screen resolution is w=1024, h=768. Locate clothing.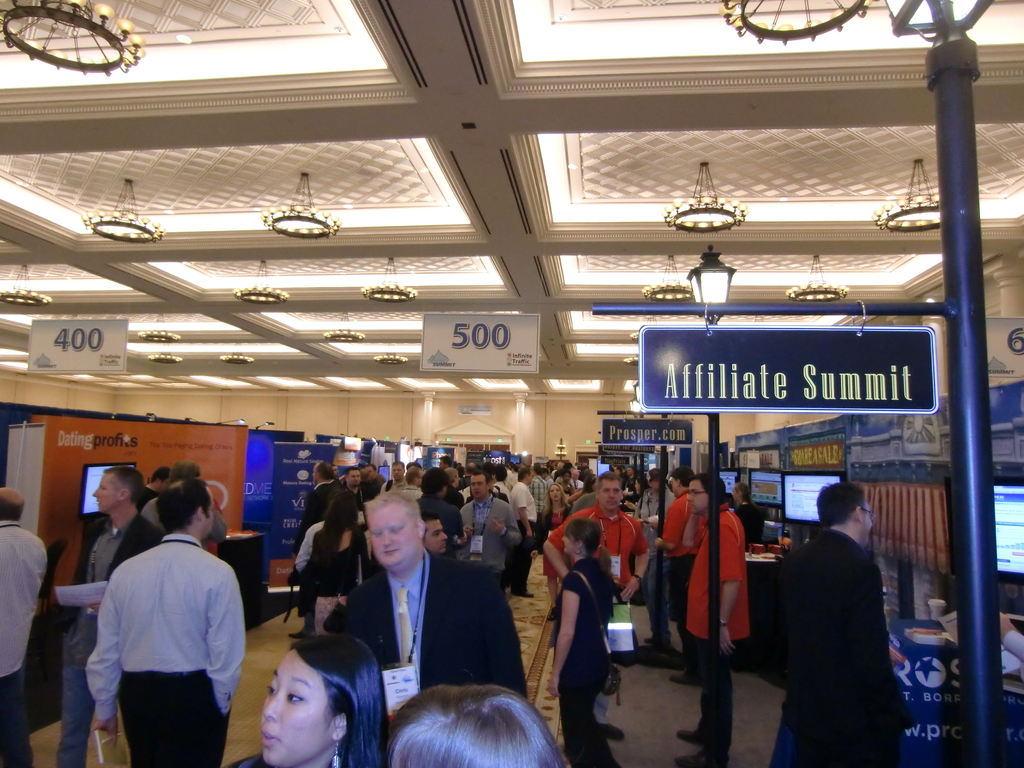
<region>685, 504, 749, 749</region>.
